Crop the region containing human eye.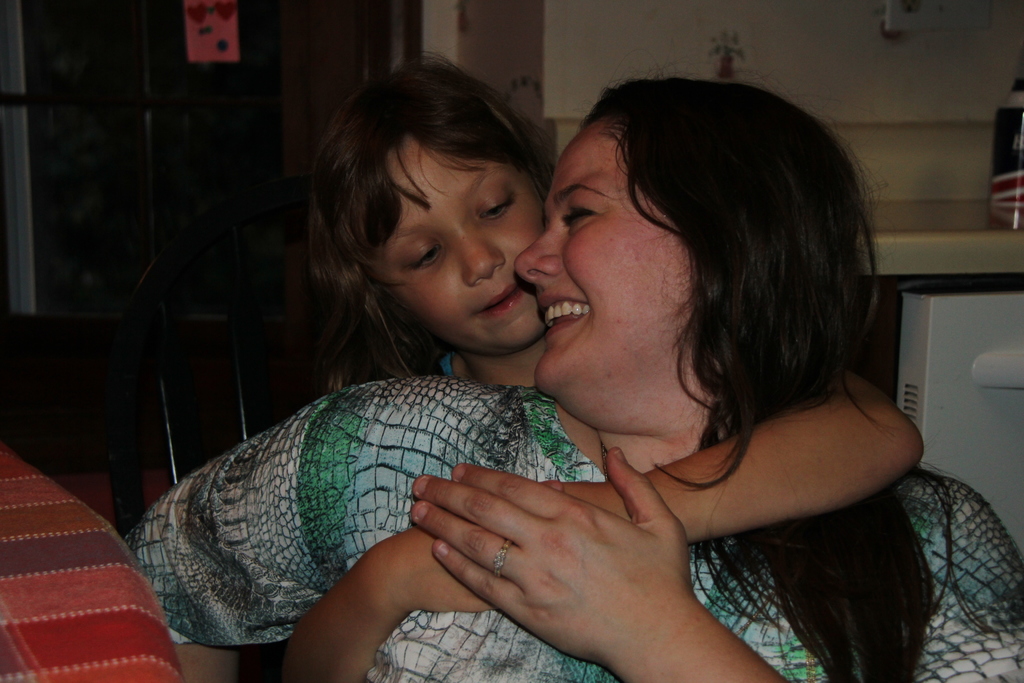
Crop region: l=476, t=192, r=516, b=220.
